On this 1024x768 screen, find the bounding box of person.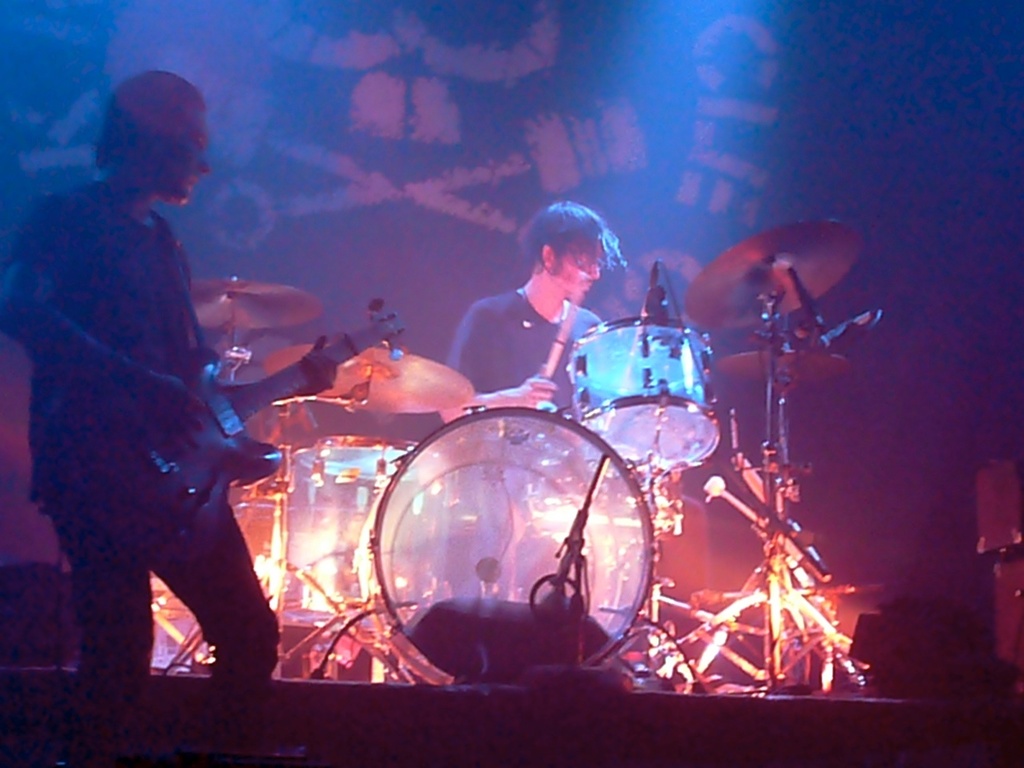
Bounding box: [0,68,341,767].
